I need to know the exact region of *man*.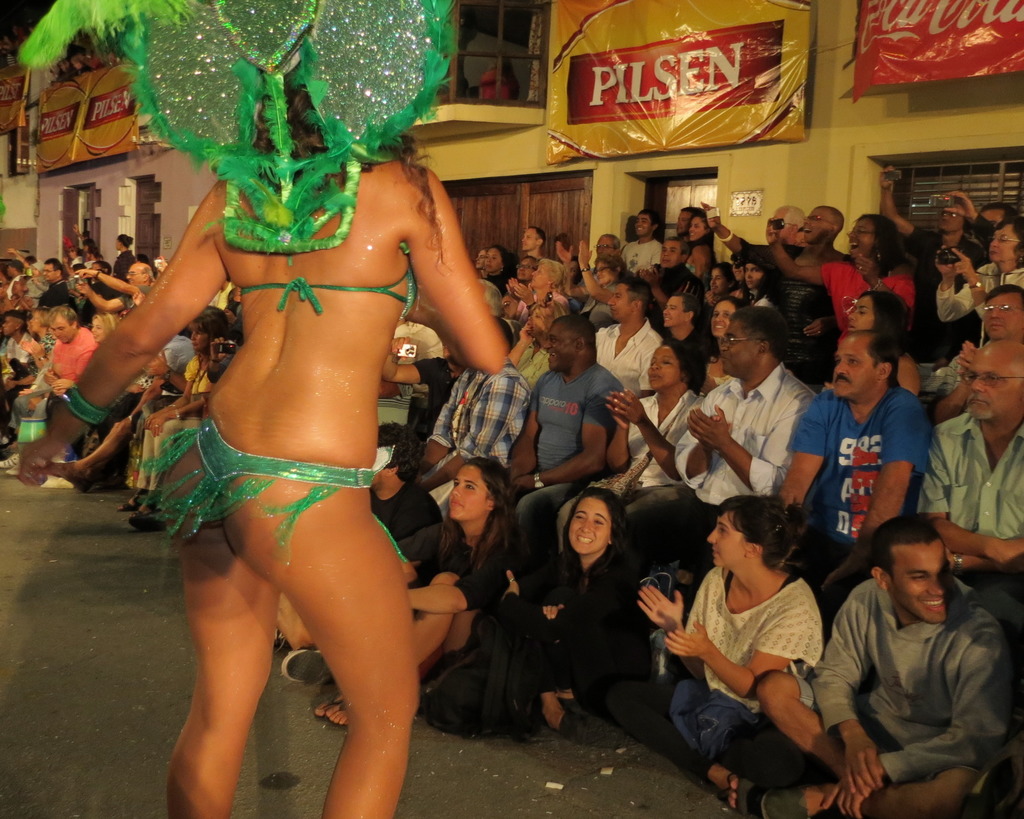
Region: rect(629, 308, 815, 581).
